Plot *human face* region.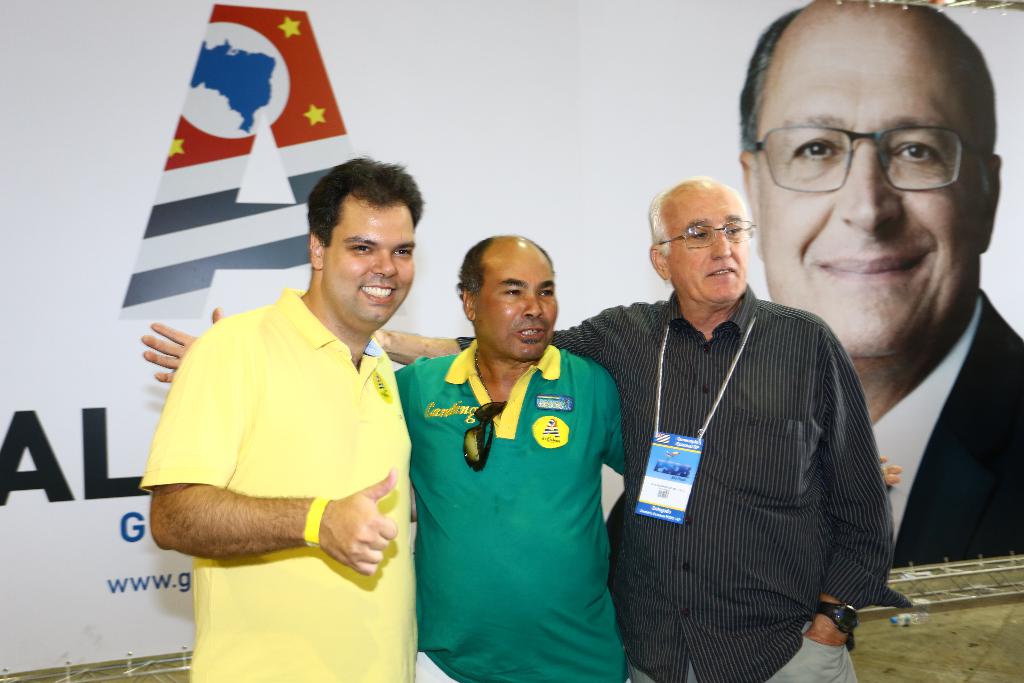
Plotted at left=477, top=242, right=560, bottom=360.
